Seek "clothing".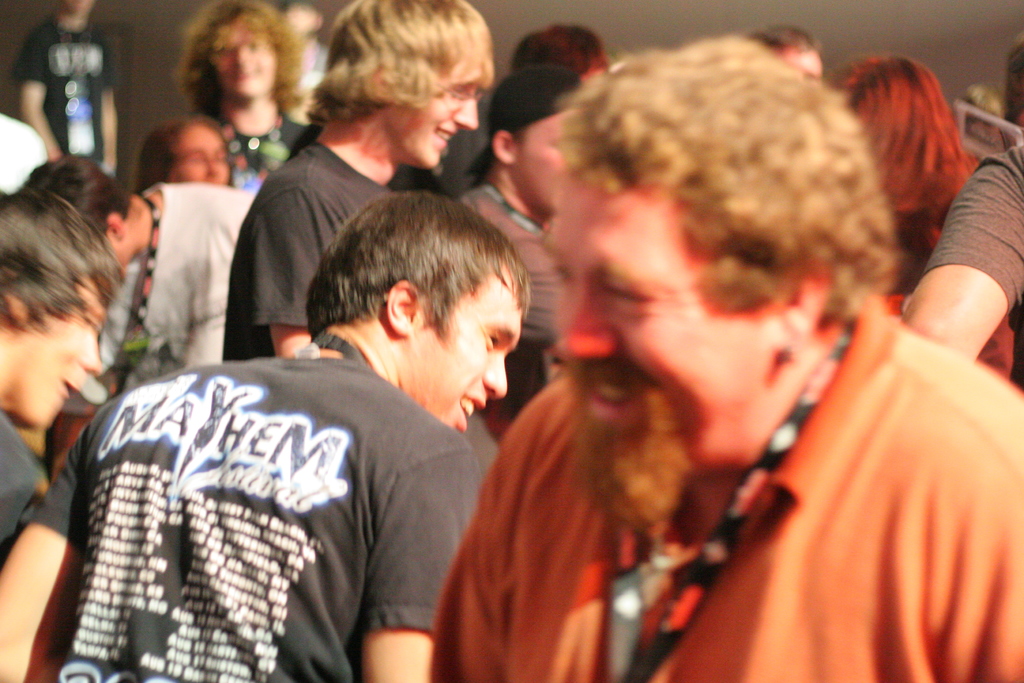
426 308 1023 682.
